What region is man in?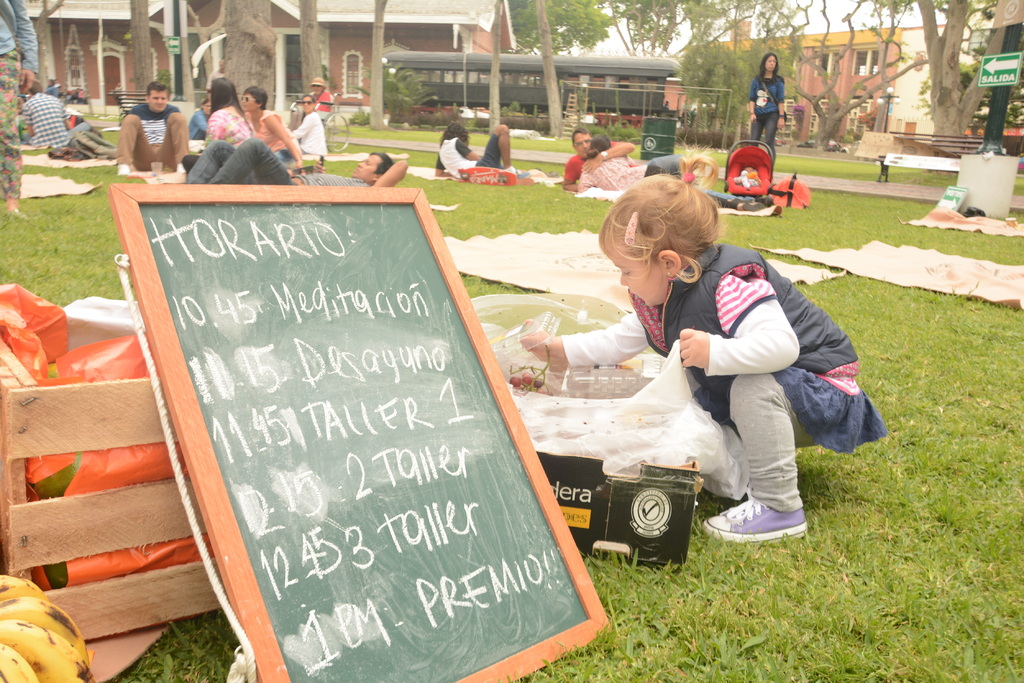
[122, 83, 197, 170].
